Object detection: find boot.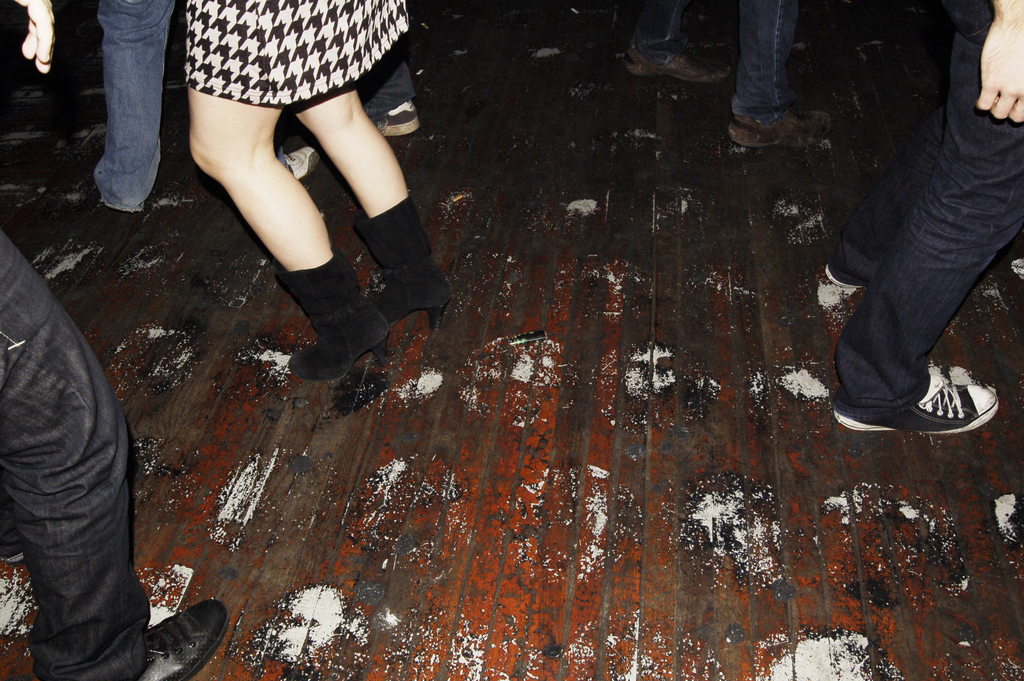
bbox=[372, 201, 447, 341].
